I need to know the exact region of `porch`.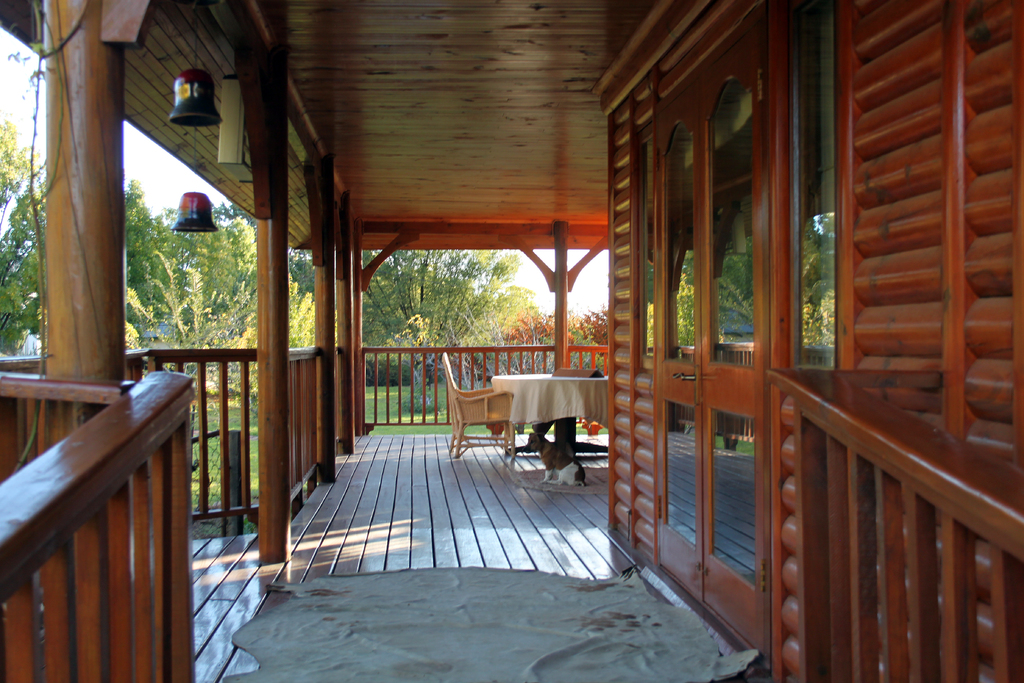
Region: x1=37 y1=427 x2=605 y2=682.
